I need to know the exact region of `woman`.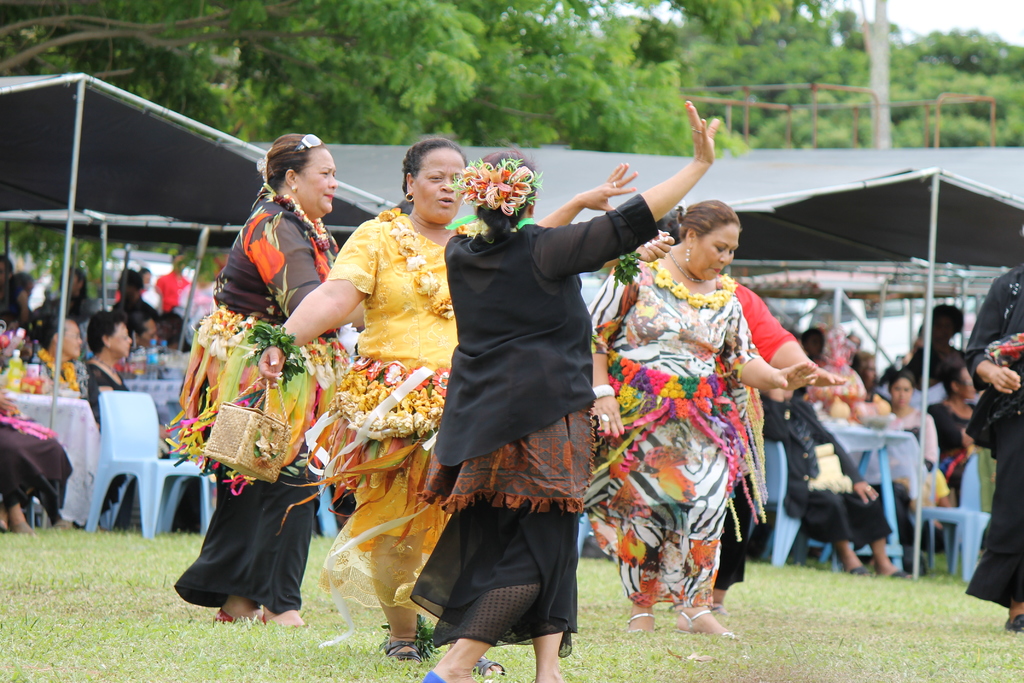
Region: [754,368,911,580].
